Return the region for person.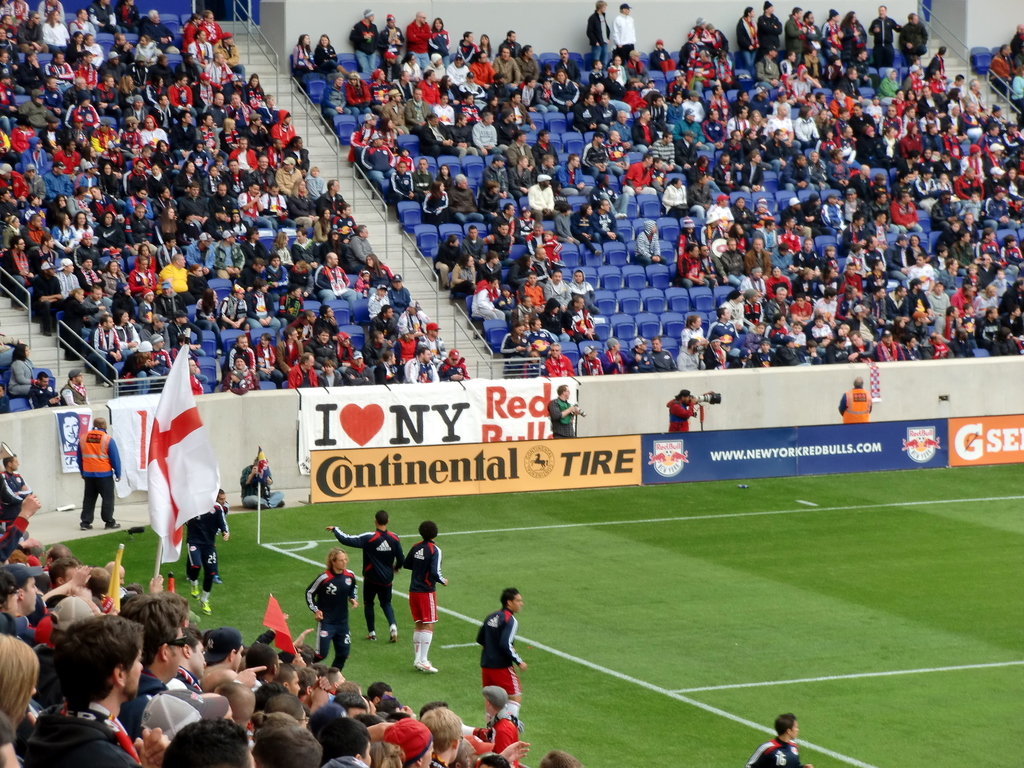
select_region(198, 628, 264, 701).
